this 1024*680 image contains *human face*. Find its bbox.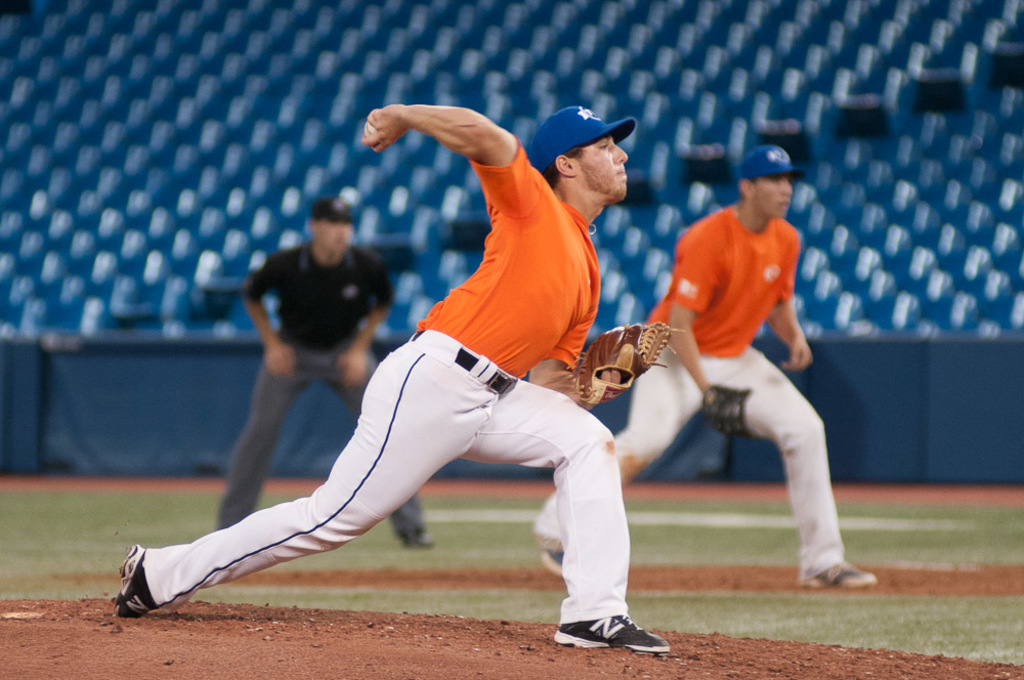
box(578, 133, 628, 196).
